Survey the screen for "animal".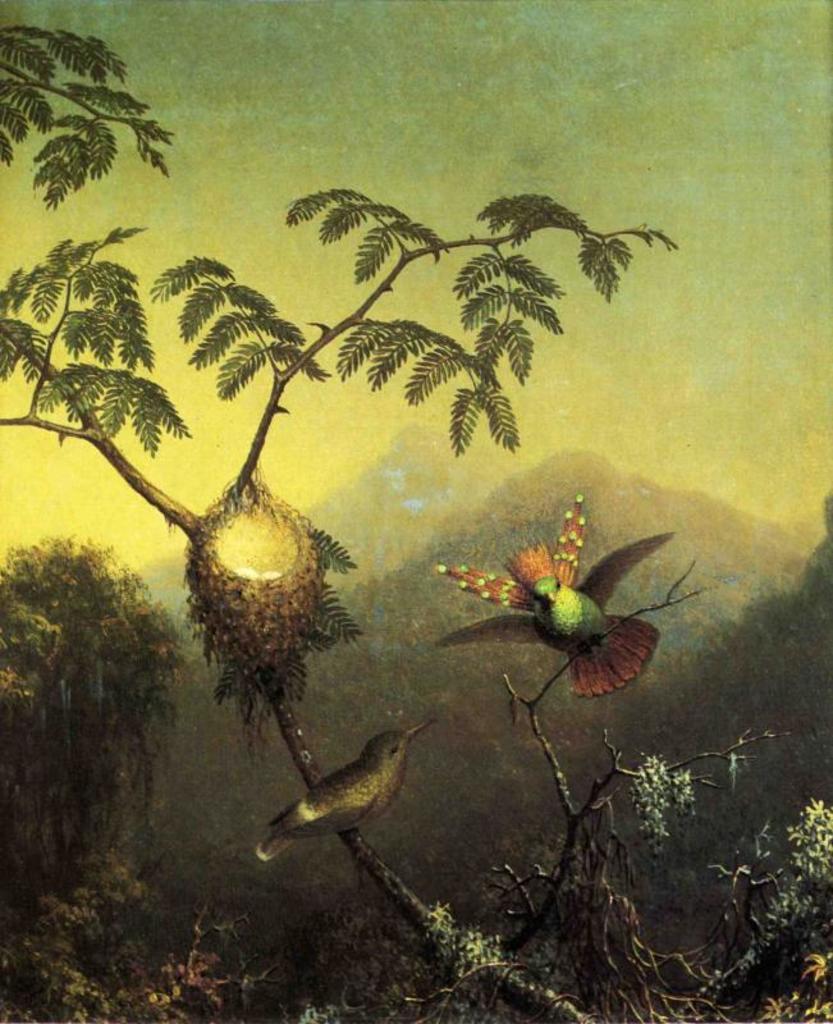
Survey found: bbox=(441, 493, 678, 701).
